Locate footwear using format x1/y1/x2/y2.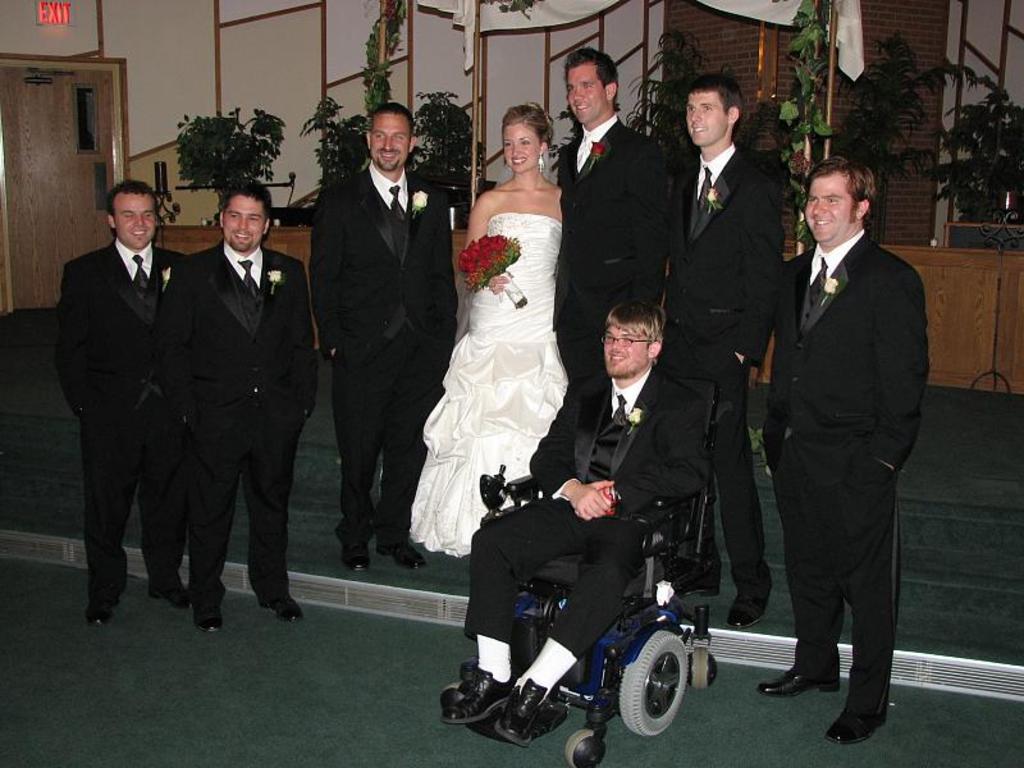
444/663/525/723.
